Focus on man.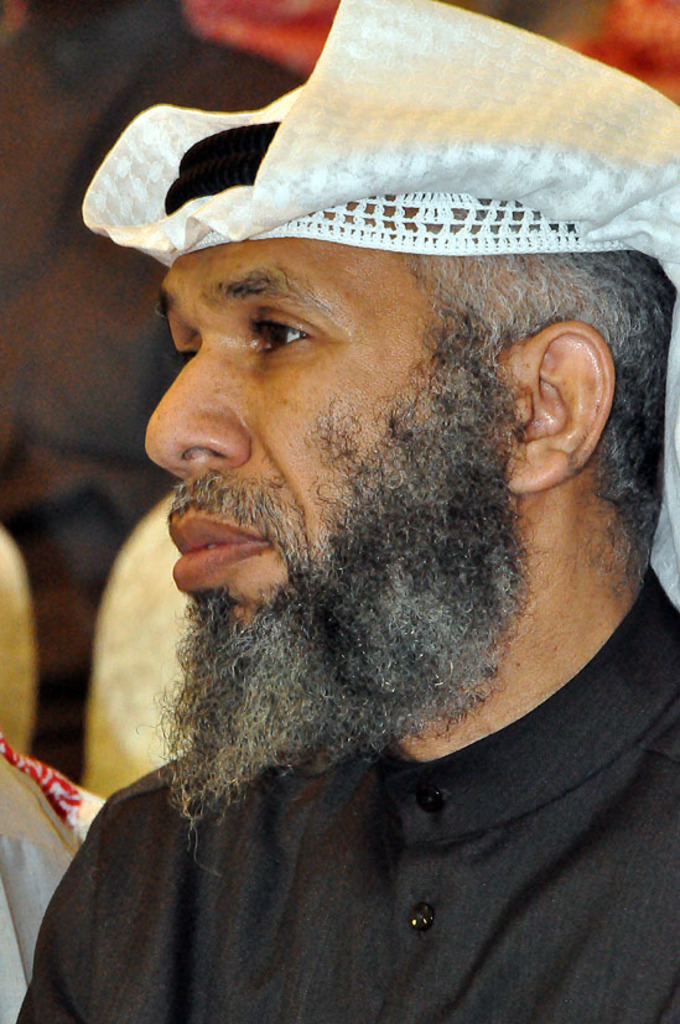
Focused at [left=19, top=139, right=679, bottom=963].
